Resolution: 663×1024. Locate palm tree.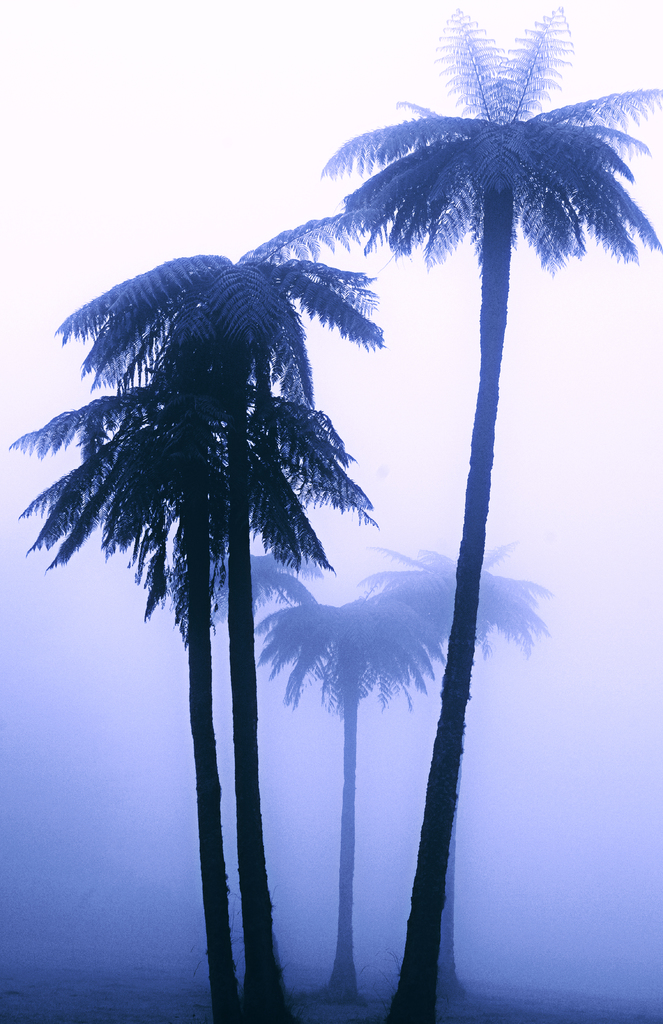
bbox=[378, 538, 544, 1023].
